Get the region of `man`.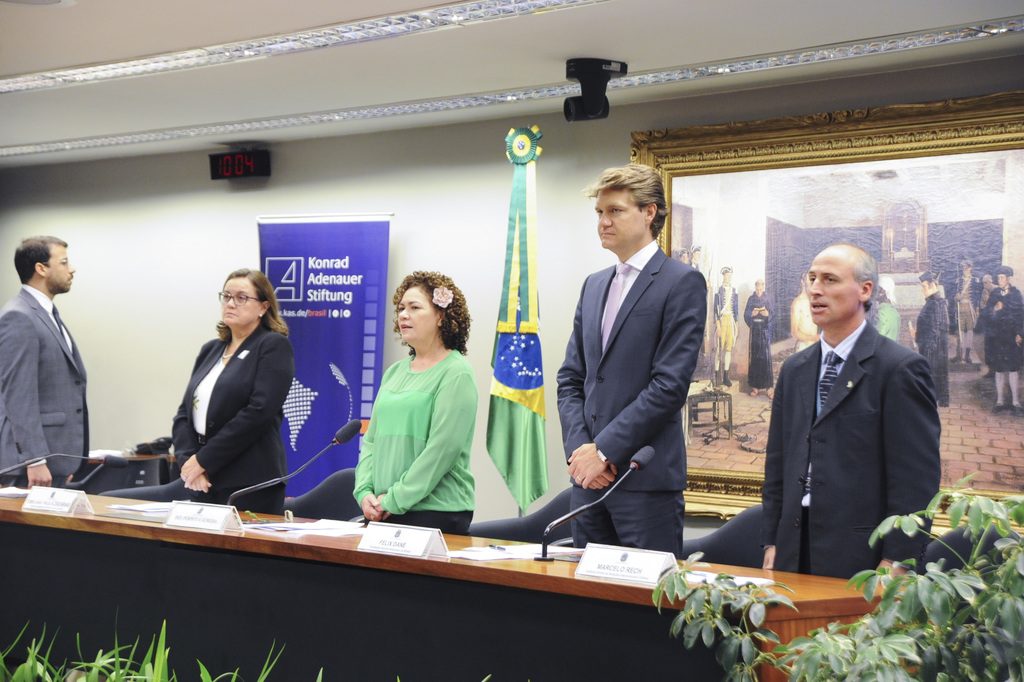
(913, 267, 967, 411).
